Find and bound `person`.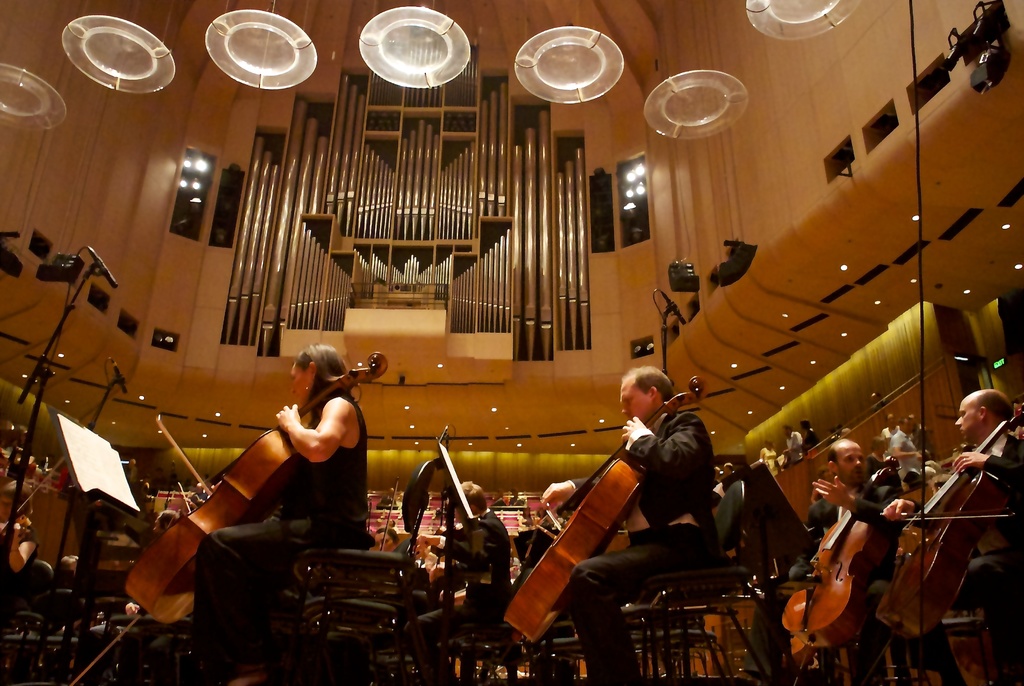
Bound: <bbox>193, 341, 377, 685</bbox>.
